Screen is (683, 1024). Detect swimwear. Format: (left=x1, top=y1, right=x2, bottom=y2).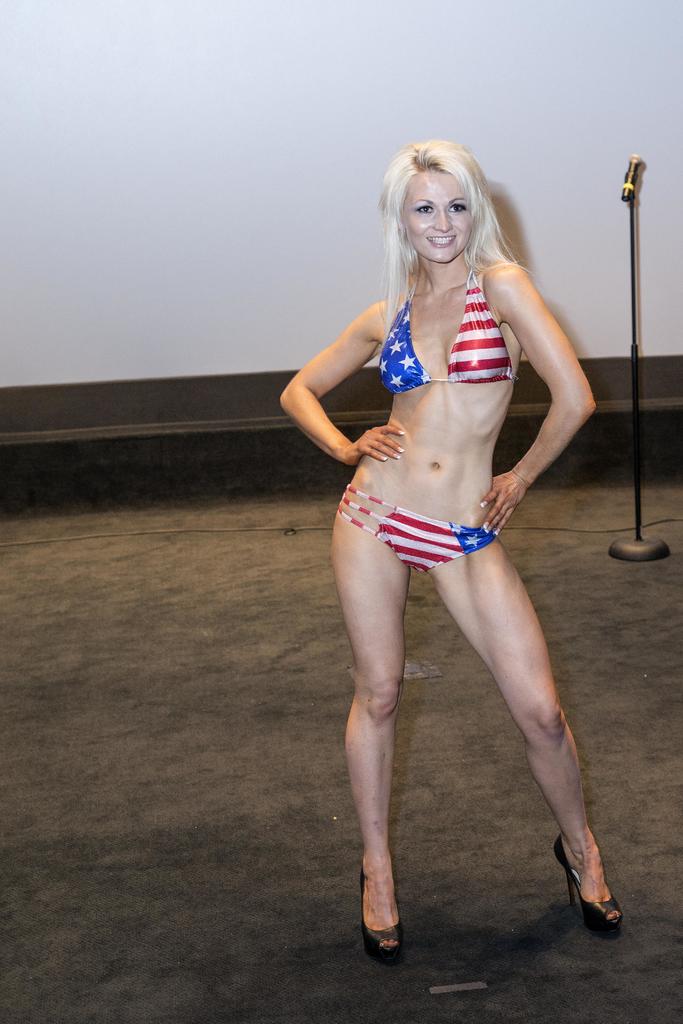
(left=333, top=483, right=508, bottom=570).
